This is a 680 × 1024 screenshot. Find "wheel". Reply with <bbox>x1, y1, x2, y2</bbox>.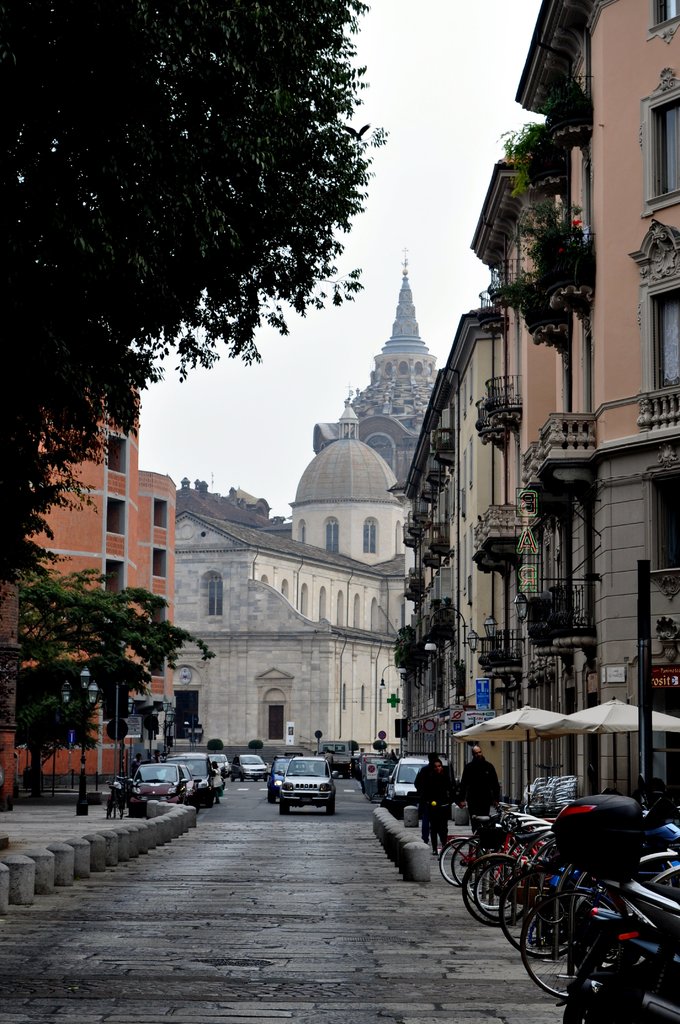
<bbox>519, 889, 613, 998</bbox>.
